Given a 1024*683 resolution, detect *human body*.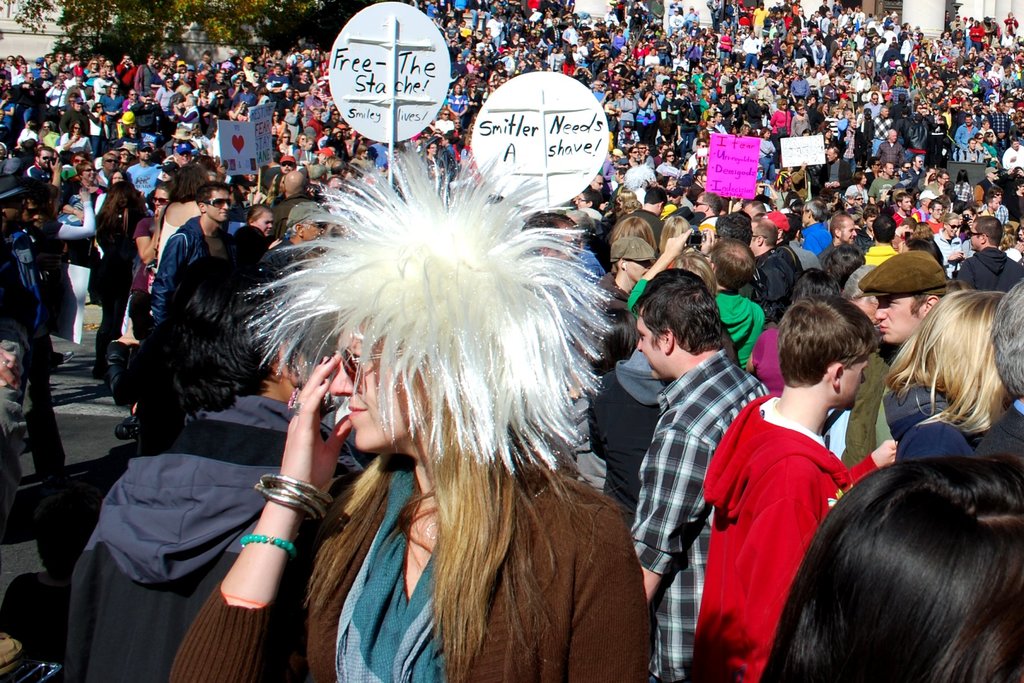
bbox=(84, 365, 361, 682).
